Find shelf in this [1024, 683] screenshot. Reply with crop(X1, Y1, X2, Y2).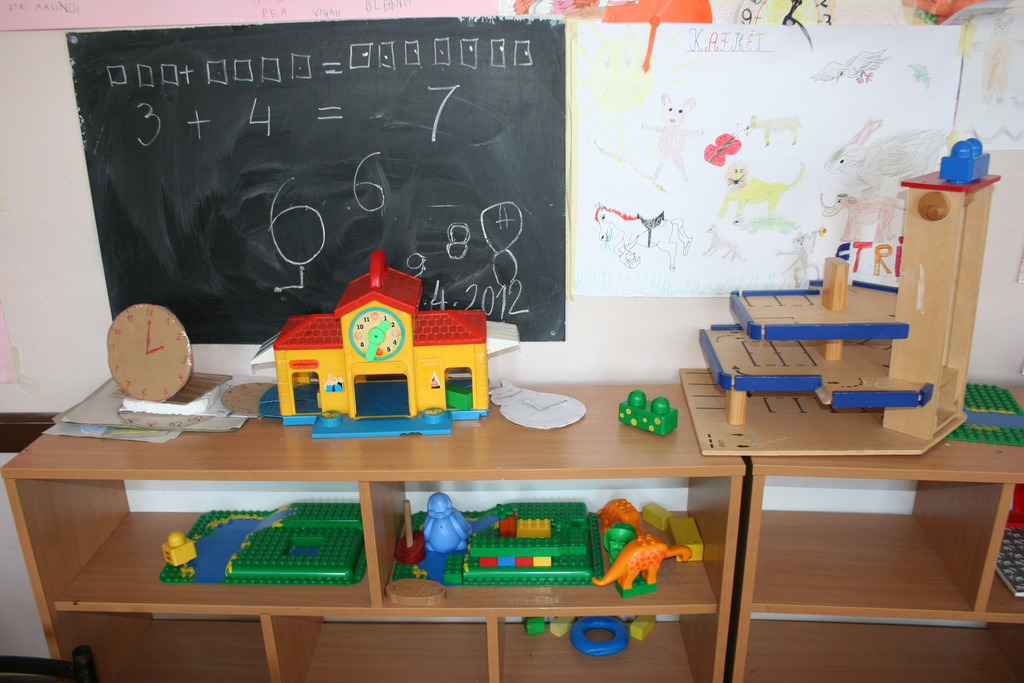
crop(262, 610, 508, 682).
